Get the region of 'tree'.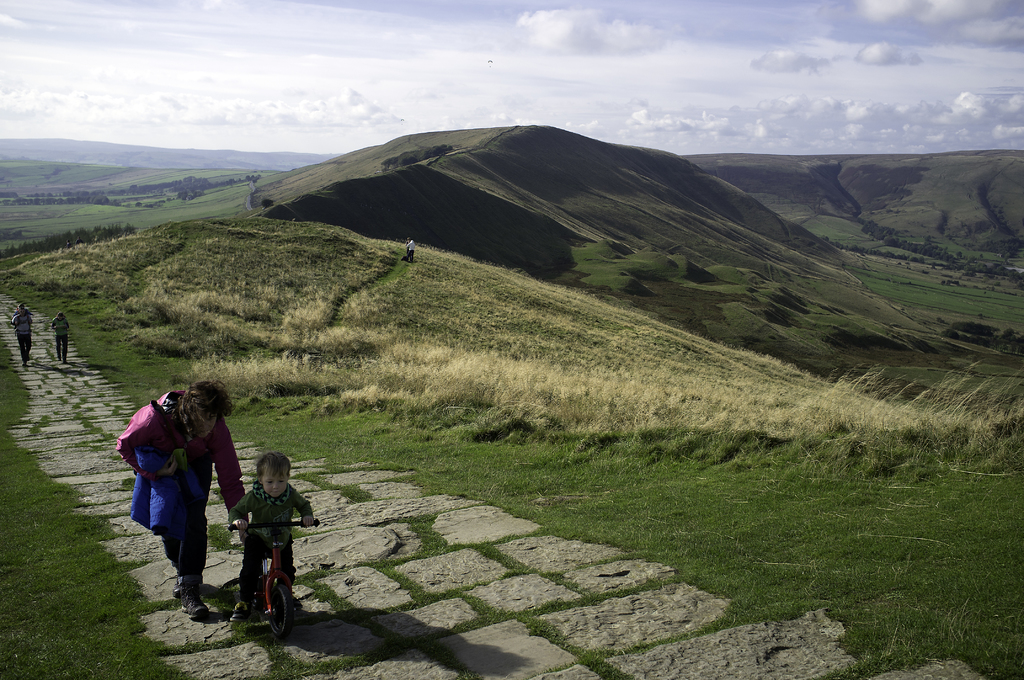
rect(884, 236, 893, 245).
